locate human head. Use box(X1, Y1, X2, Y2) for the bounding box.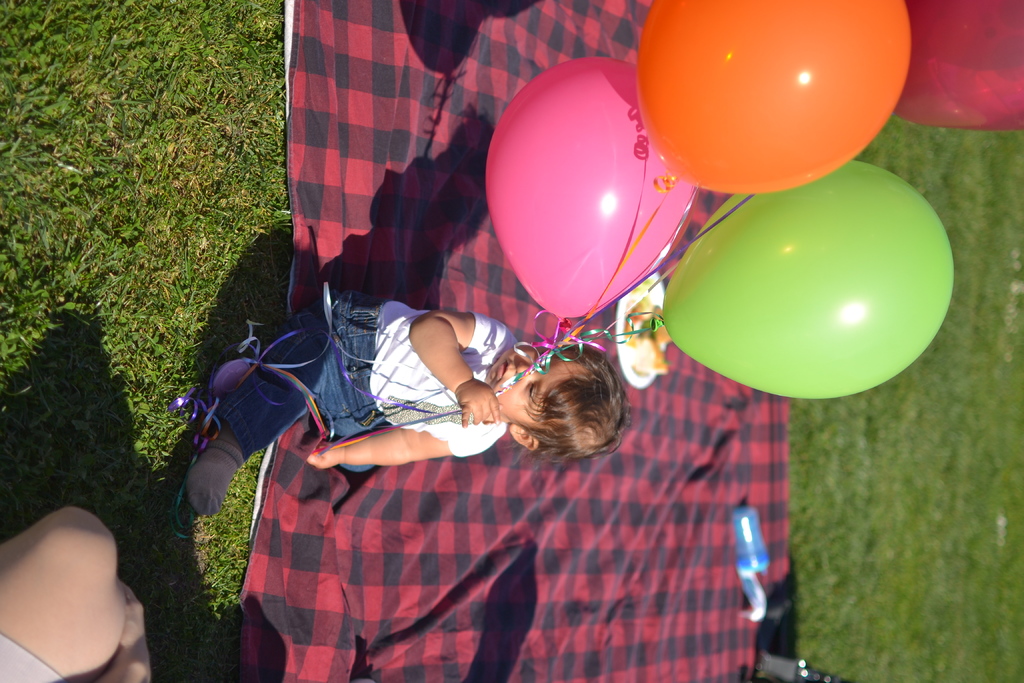
box(488, 346, 631, 459).
